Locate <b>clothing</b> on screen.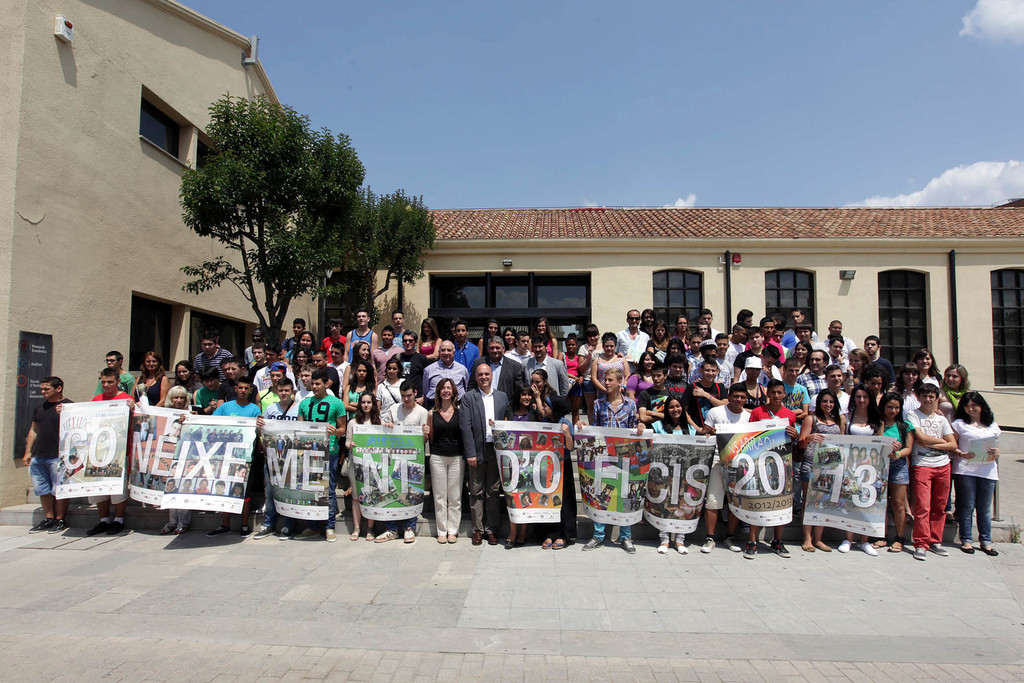
On screen at pyautogui.locateOnScreen(420, 339, 437, 363).
